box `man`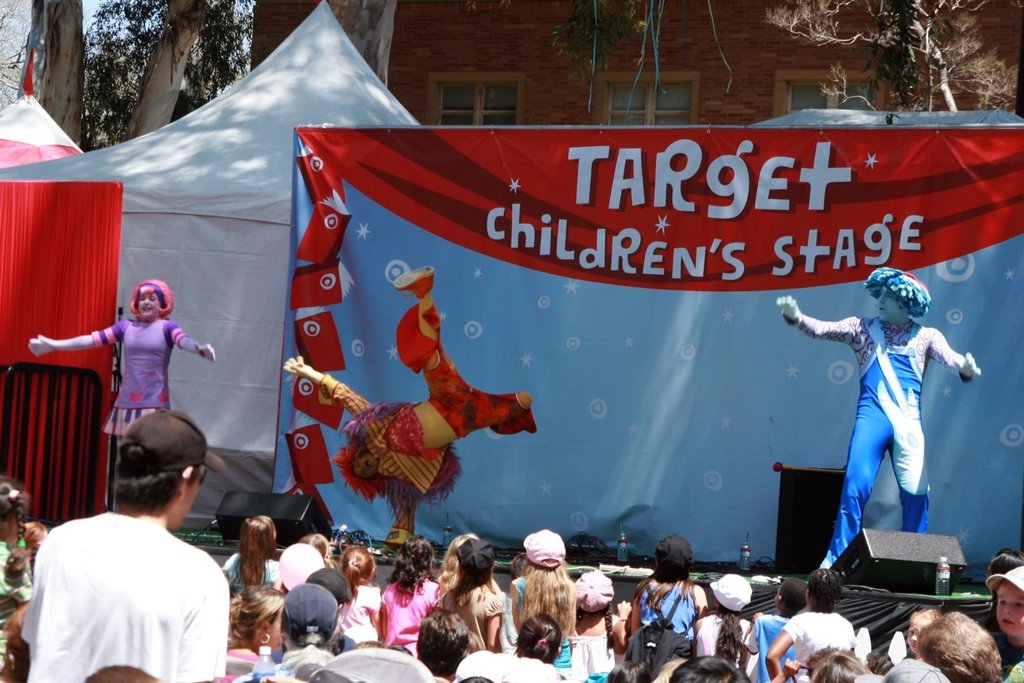
{"x1": 21, "y1": 420, "x2": 244, "y2": 682}
